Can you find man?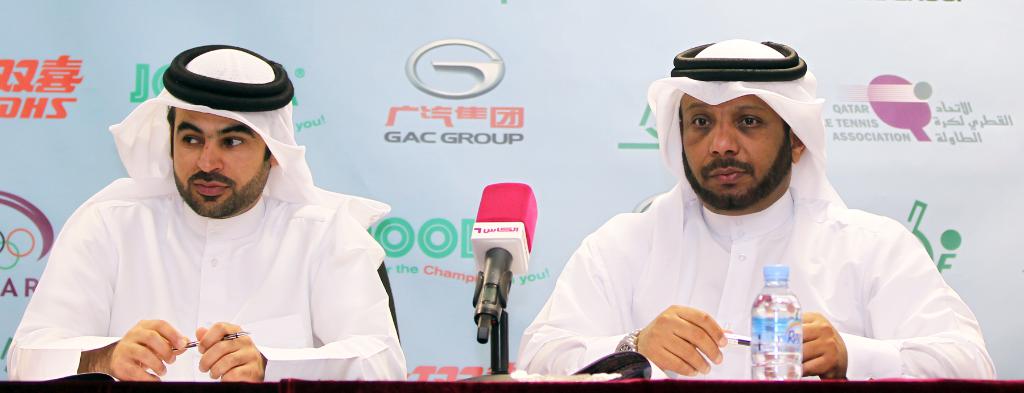
Yes, bounding box: locate(14, 35, 406, 392).
